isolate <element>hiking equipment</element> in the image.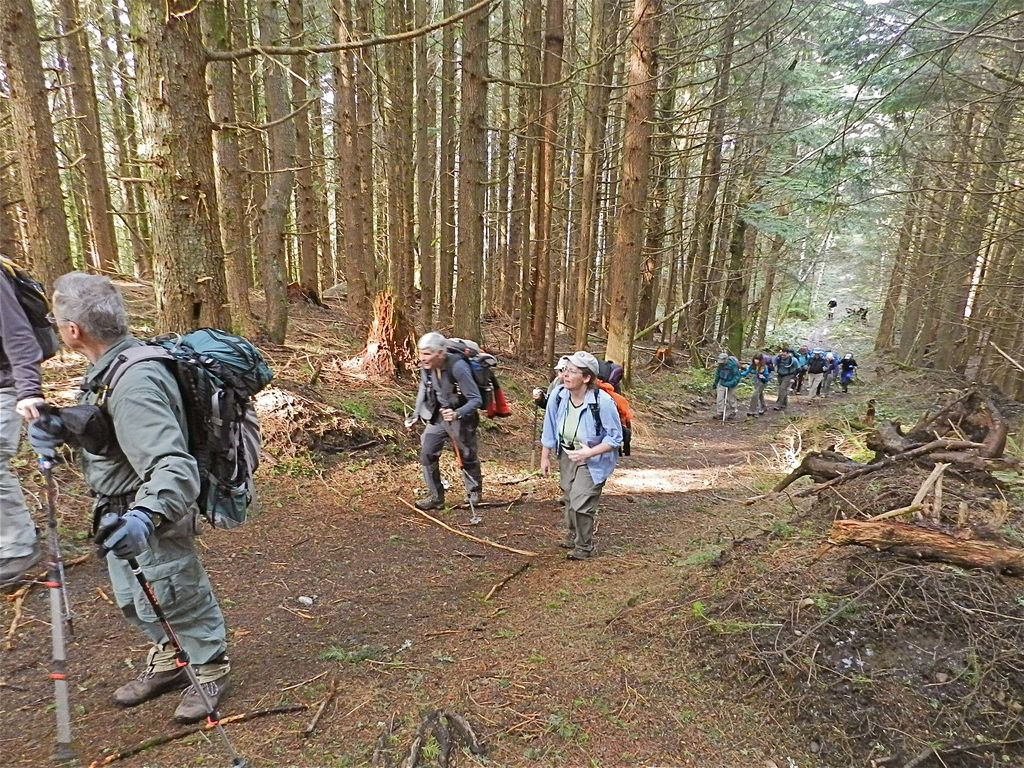
Isolated region: 444, 408, 479, 532.
